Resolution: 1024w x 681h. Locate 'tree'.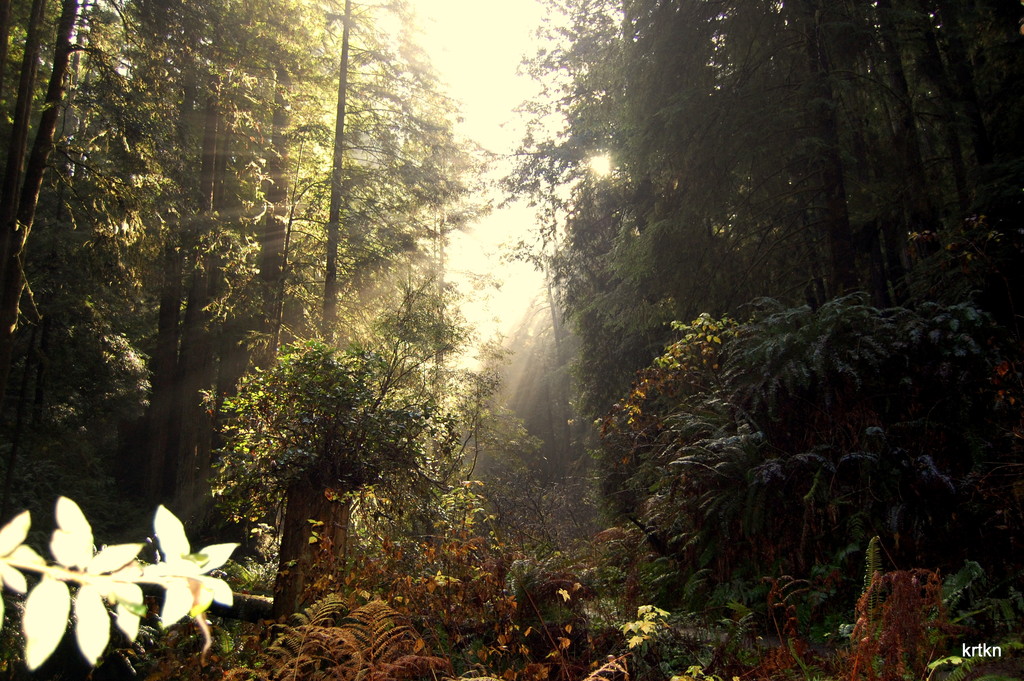
517, 0, 1023, 680.
